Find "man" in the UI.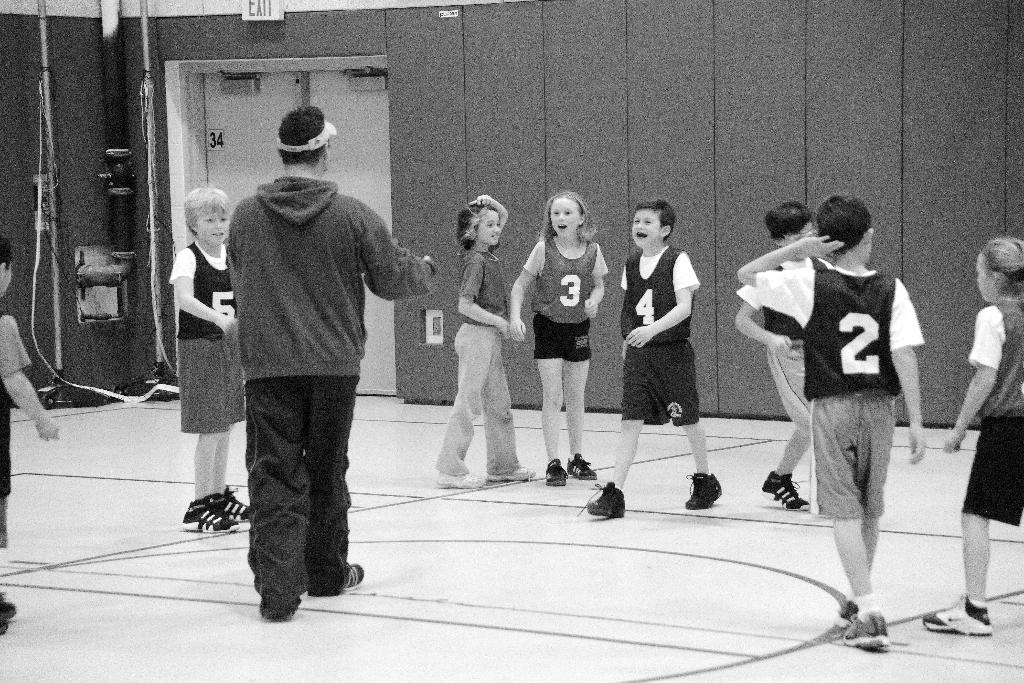
UI element at 227, 106, 442, 618.
